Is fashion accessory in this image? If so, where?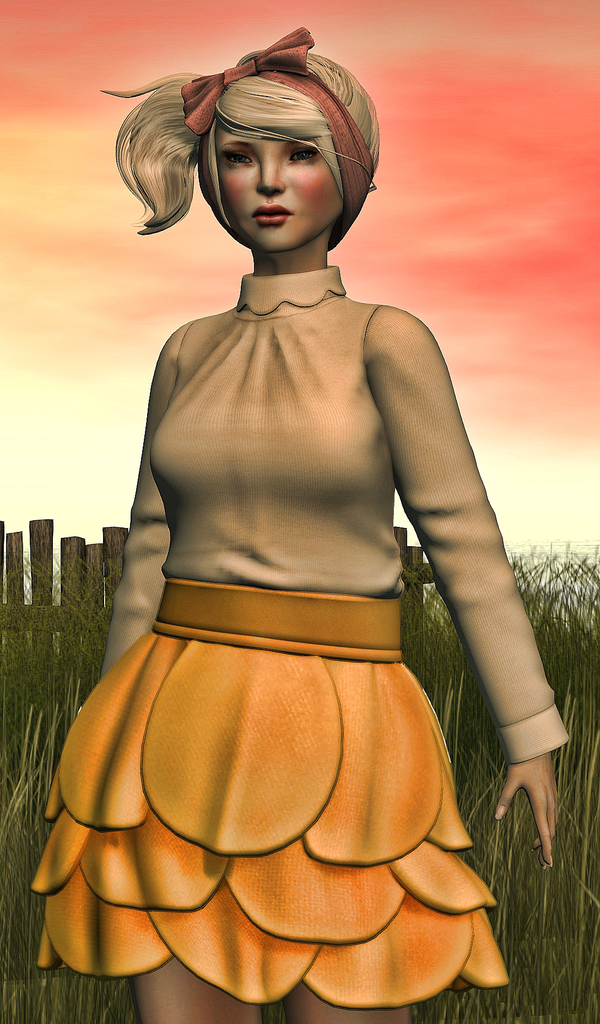
Yes, at [x1=172, y1=28, x2=368, y2=241].
